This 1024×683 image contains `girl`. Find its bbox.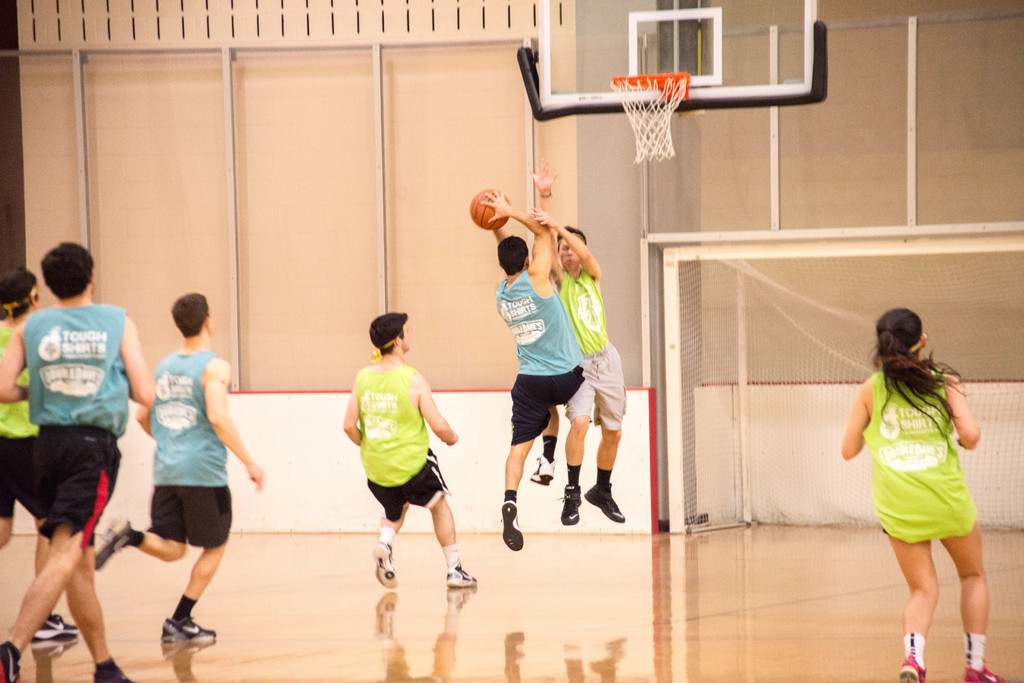
select_region(844, 310, 1009, 682).
